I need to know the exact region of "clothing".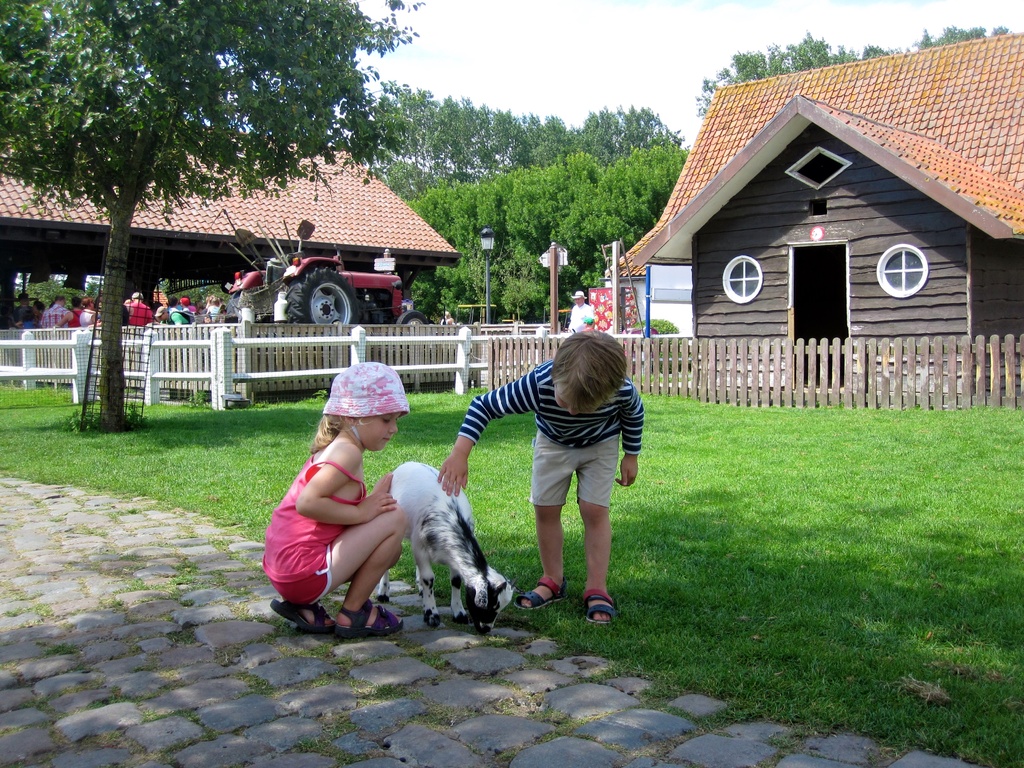
Region: left=566, top=300, right=595, bottom=331.
